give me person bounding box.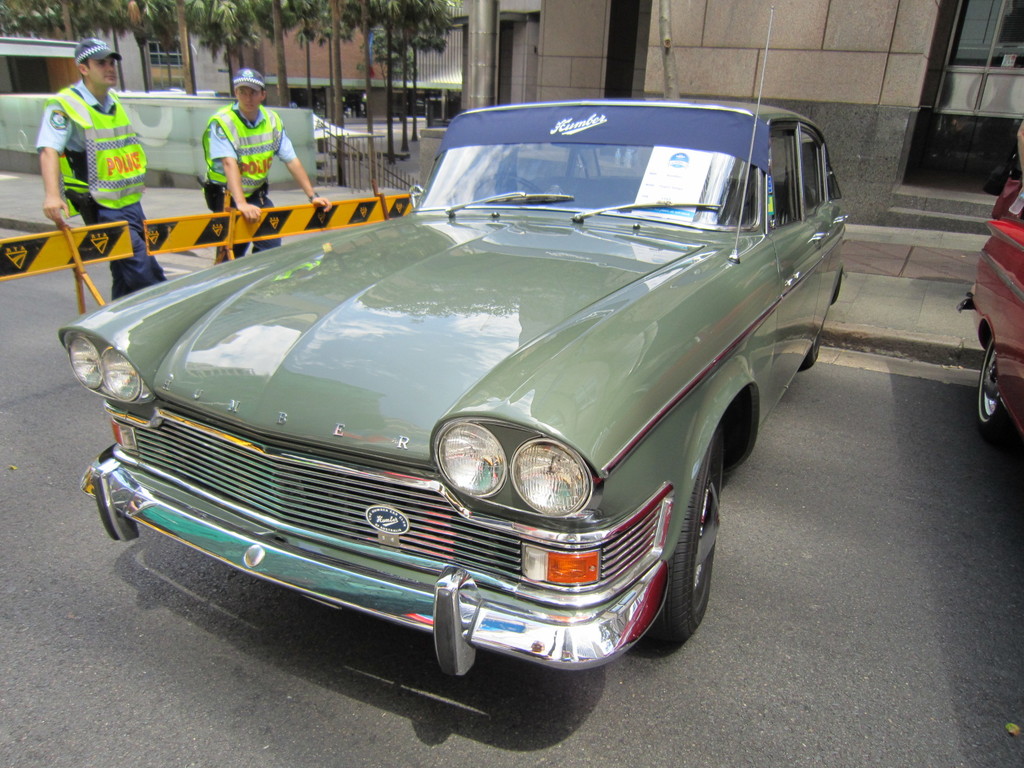
Rect(203, 65, 338, 265).
